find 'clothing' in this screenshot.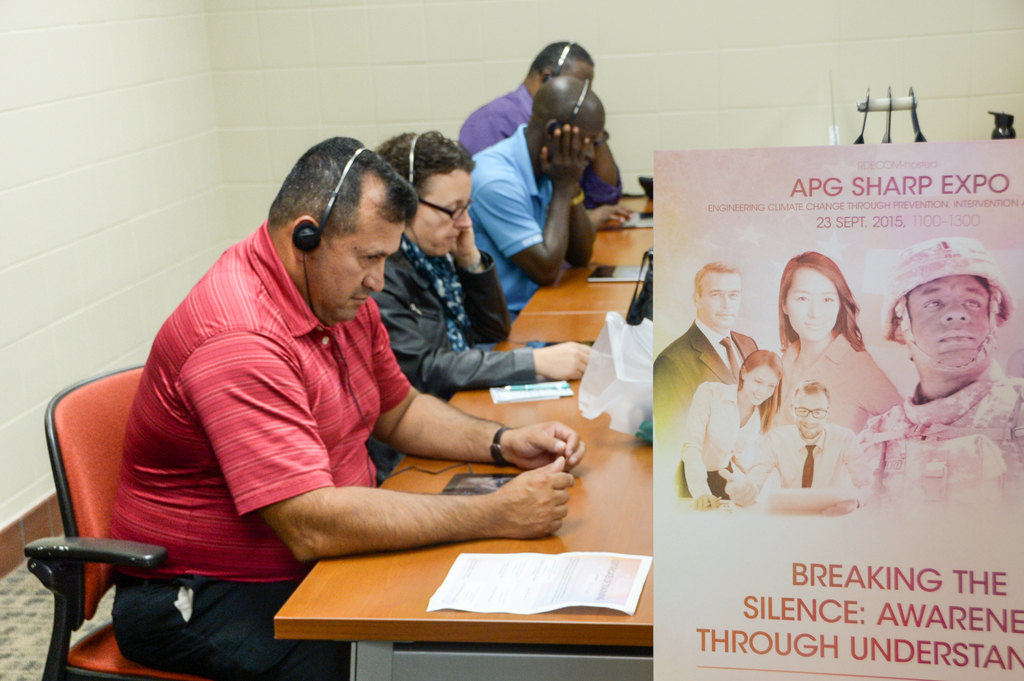
The bounding box for 'clothing' is (461,83,618,214).
